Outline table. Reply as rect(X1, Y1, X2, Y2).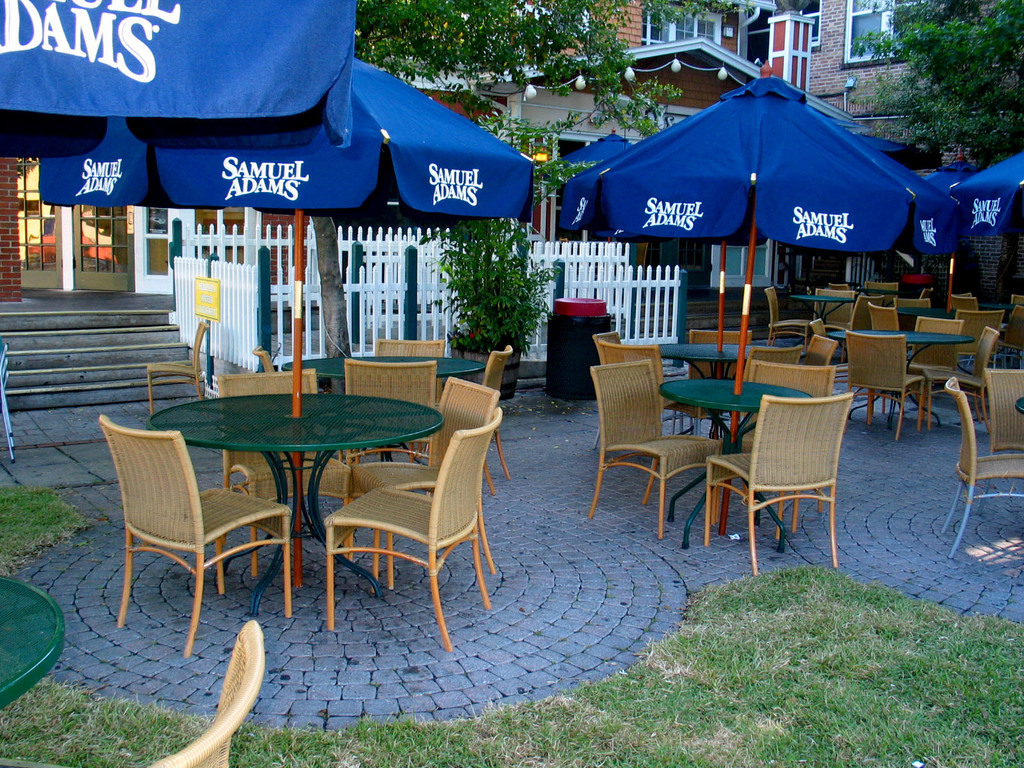
rect(787, 290, 858, 326).
